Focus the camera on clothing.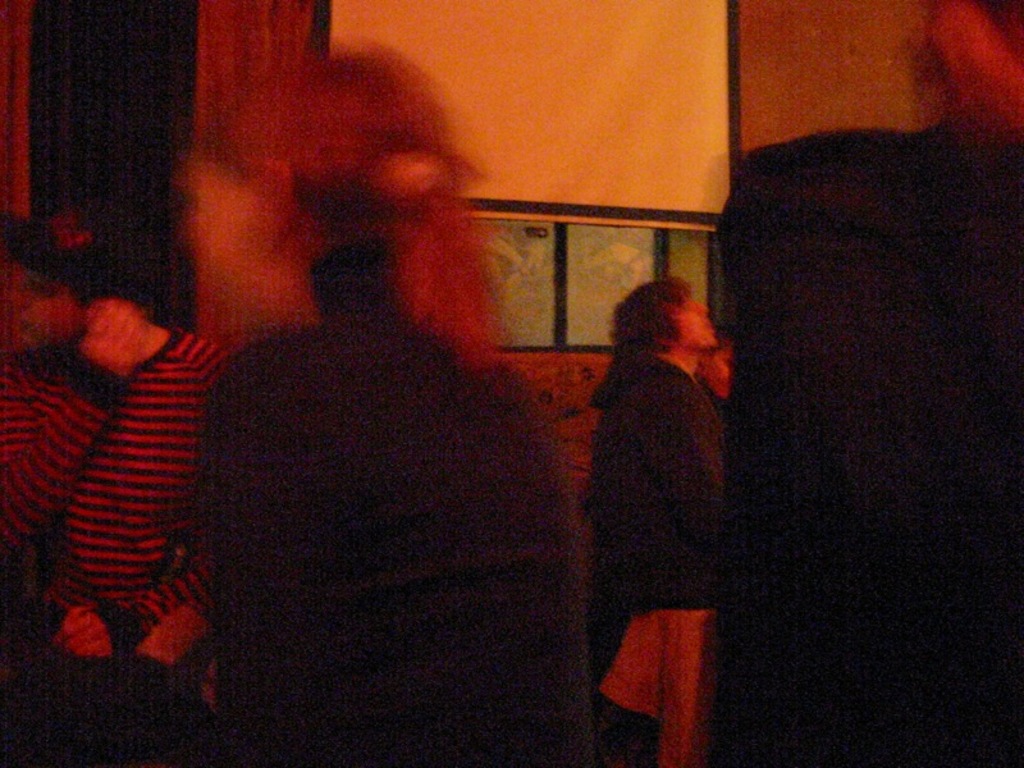
Focus region: {"left": 8, "top": 311, "right": 230, "bottom": 750}.
